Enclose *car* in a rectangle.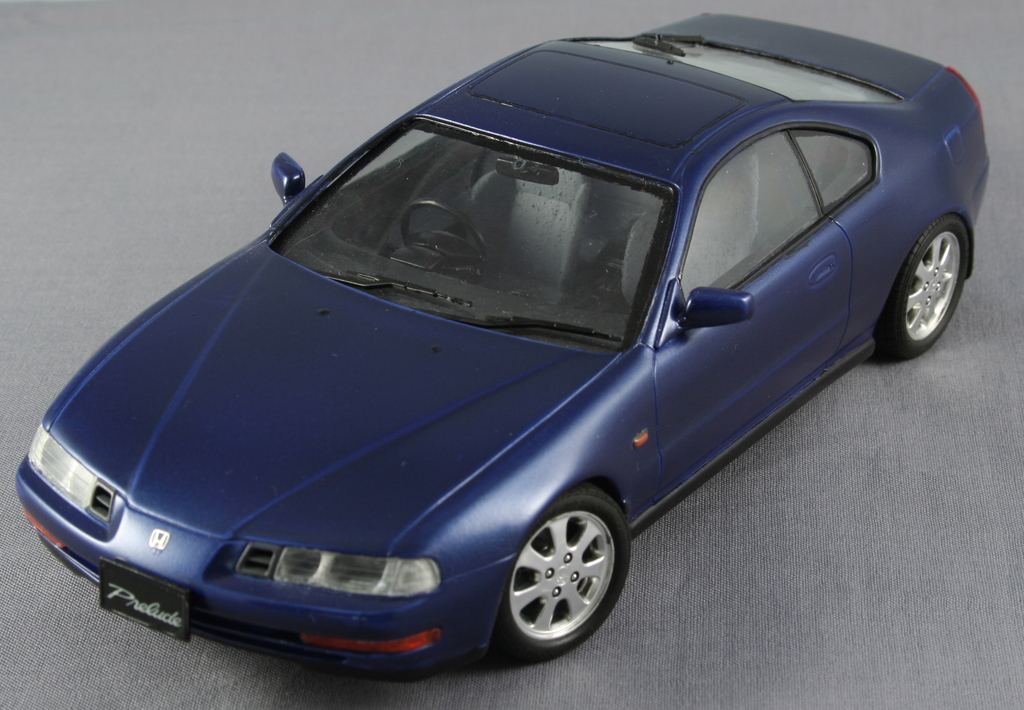
[32, 49, 965, 675].
